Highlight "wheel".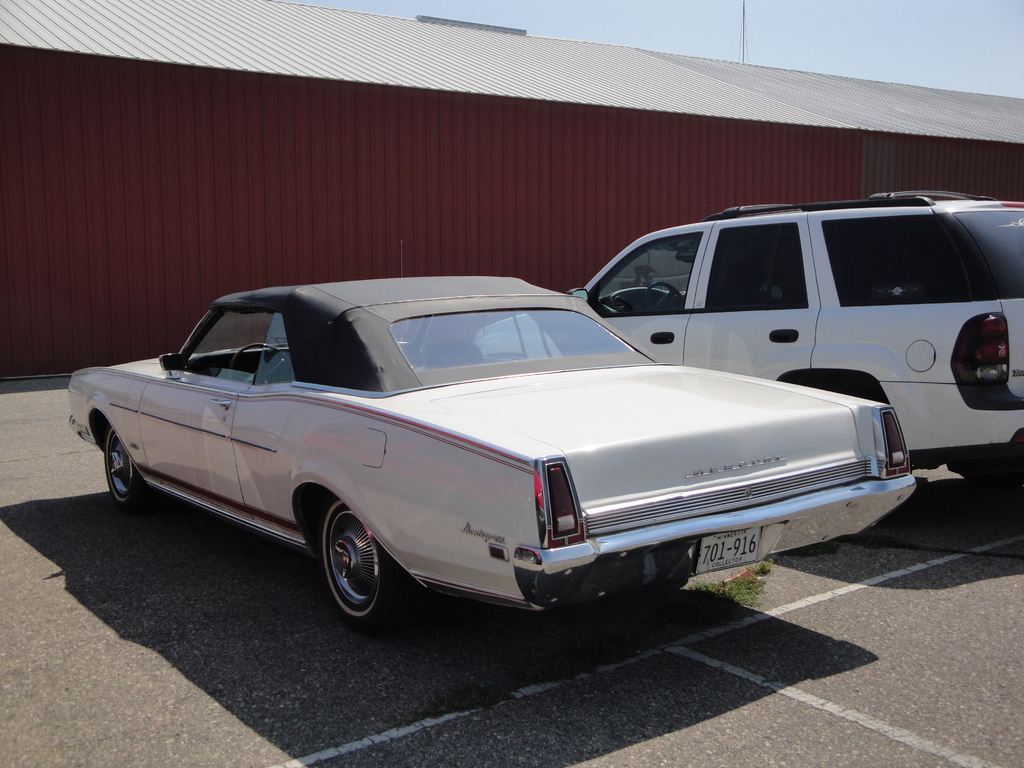
Highlighted region: detection(301, 517, 392, 622).
